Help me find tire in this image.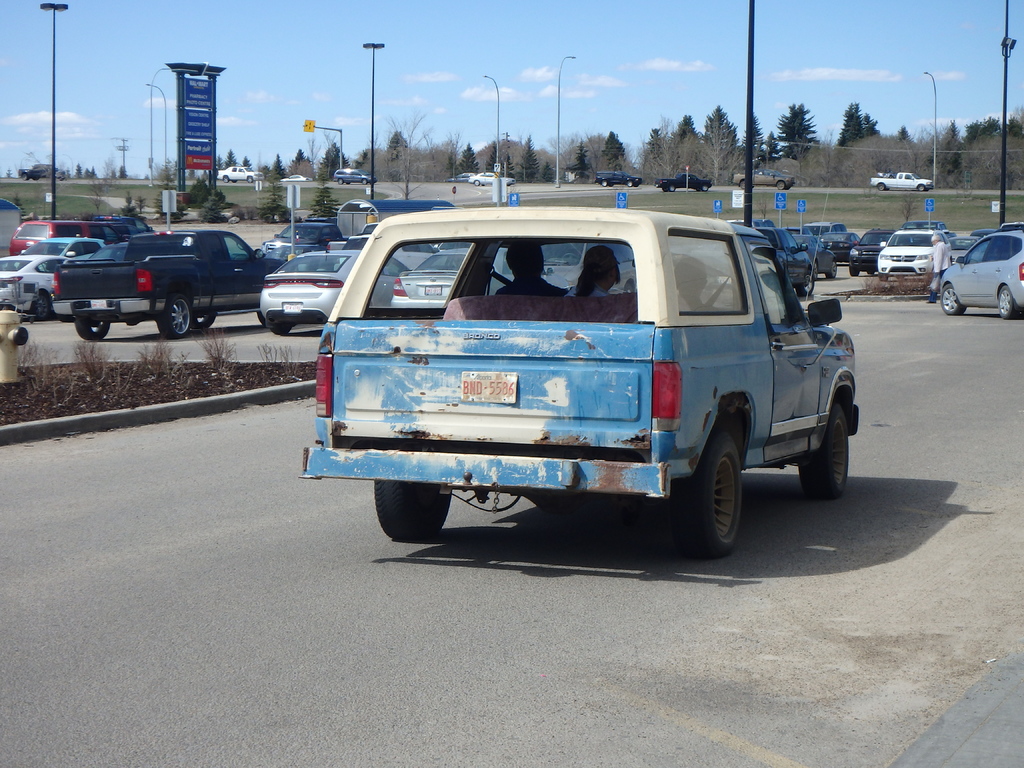
Found it: 798,401,849,497.
